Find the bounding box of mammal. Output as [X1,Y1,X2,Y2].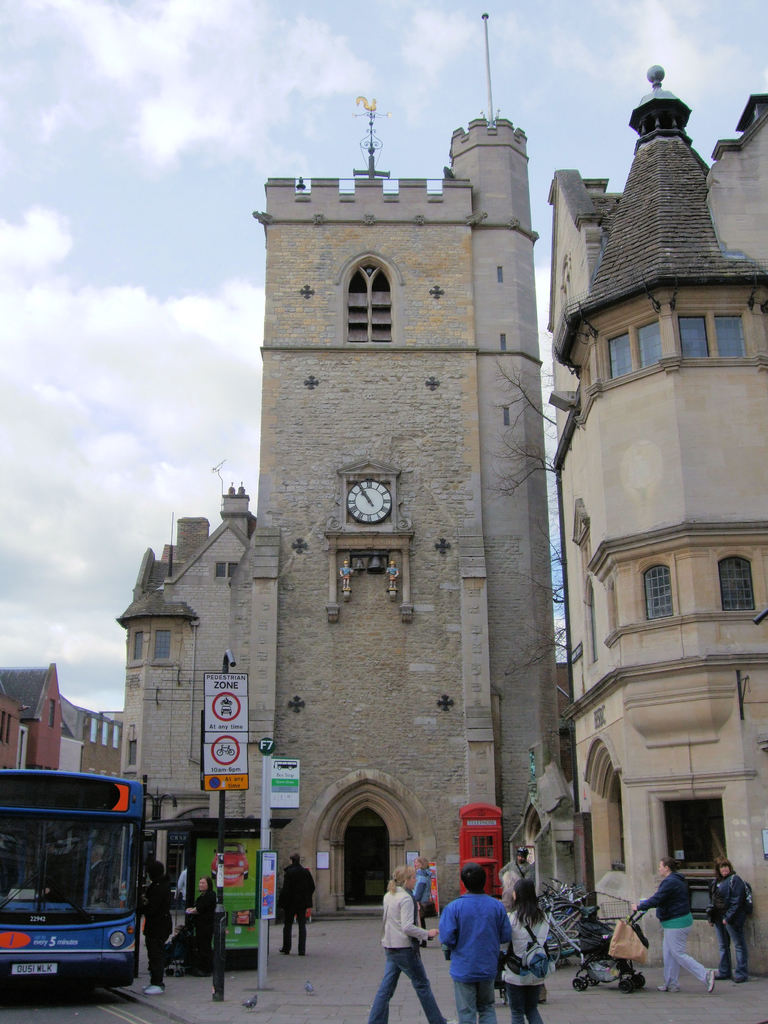
[138,856,172,993].
